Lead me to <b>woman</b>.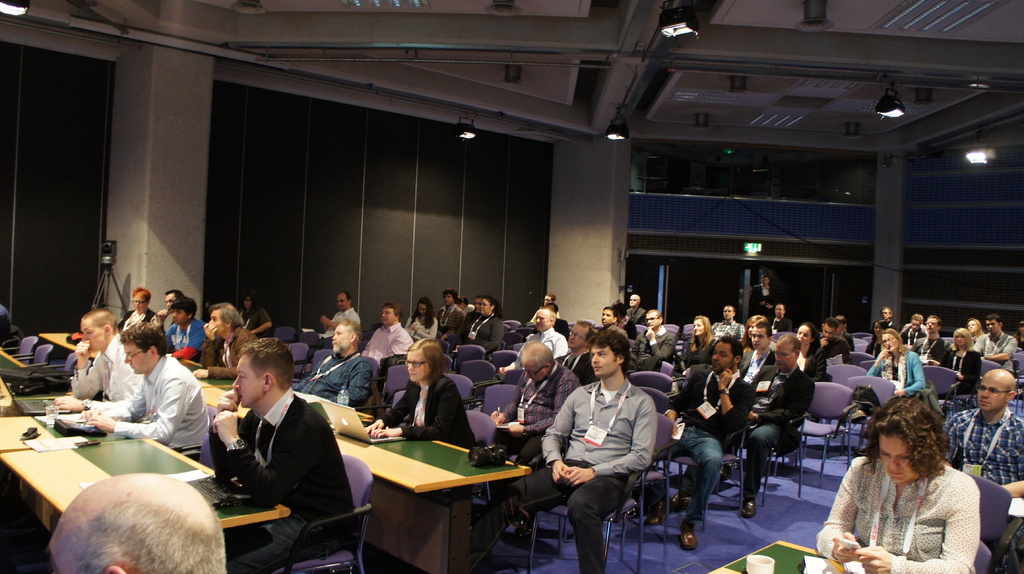
Lead to x1=941 y1=330 x2=982 y2=402.
